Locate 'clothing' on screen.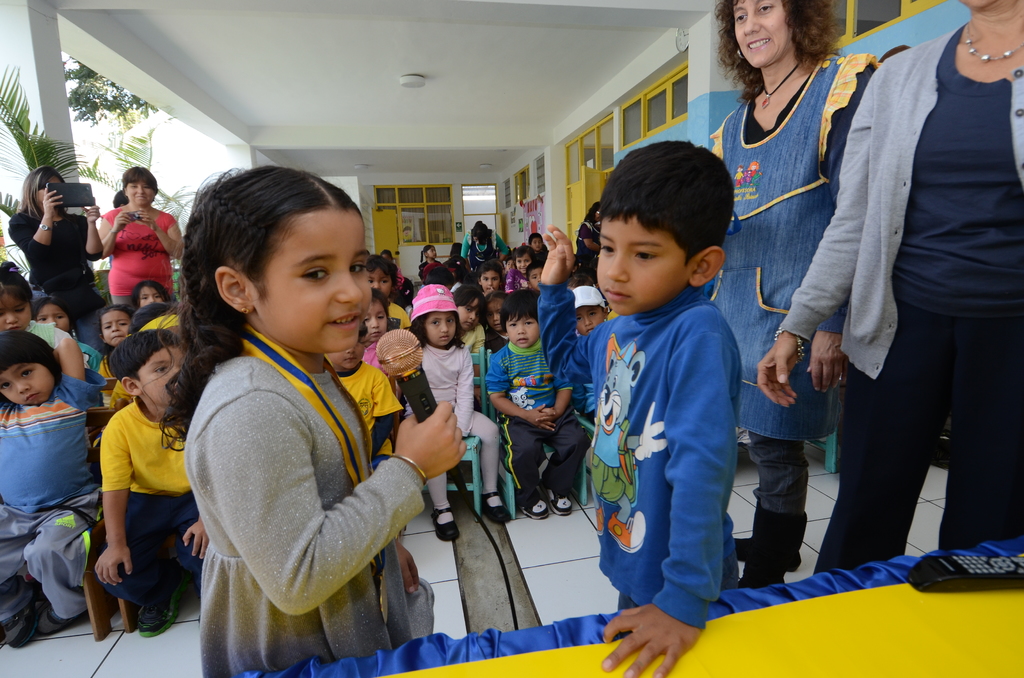
On screen at left=778, top=17, right=1023, bottom=573.
